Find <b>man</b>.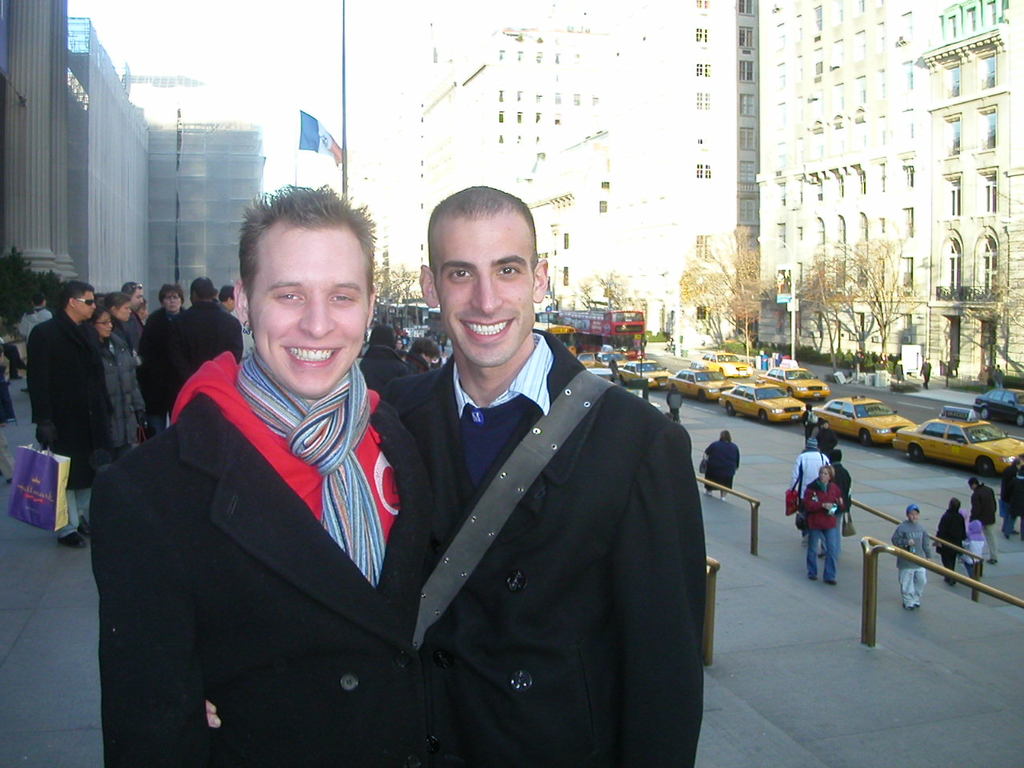
rect(967, 478, 999, 568).
